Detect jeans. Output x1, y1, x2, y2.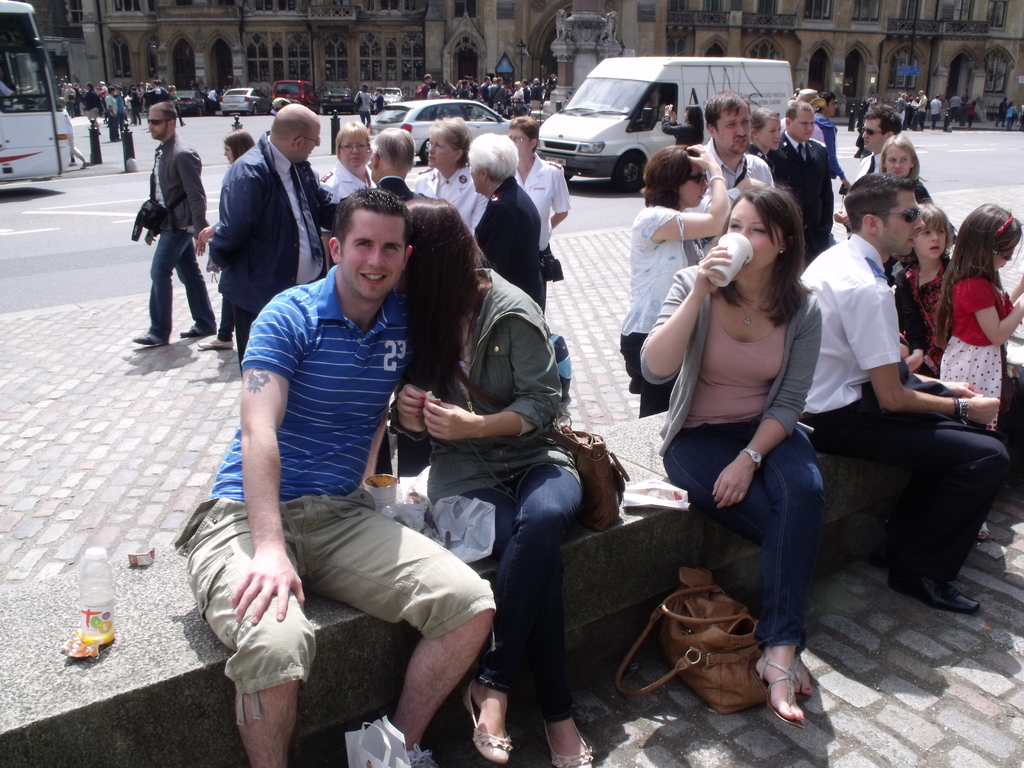
829, 392, 1004, 588.
